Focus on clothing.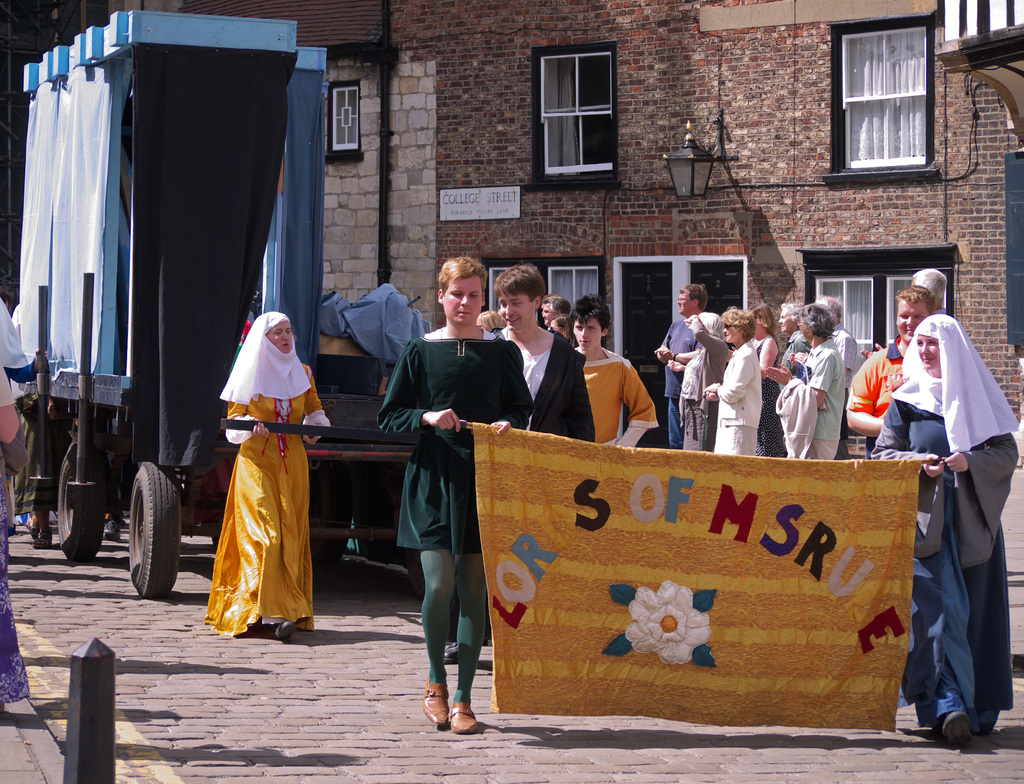
Focused at select_region(779, 326, 811, 392).
